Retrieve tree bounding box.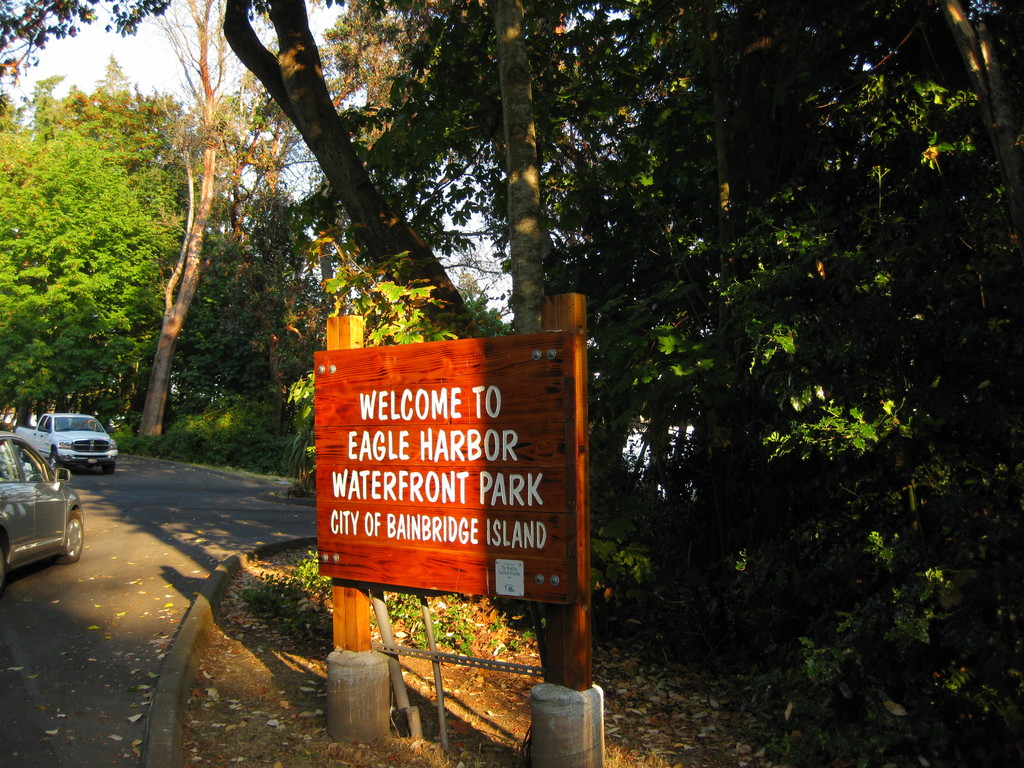
Bounding box: bbox=(111, 0, 212, 444).
